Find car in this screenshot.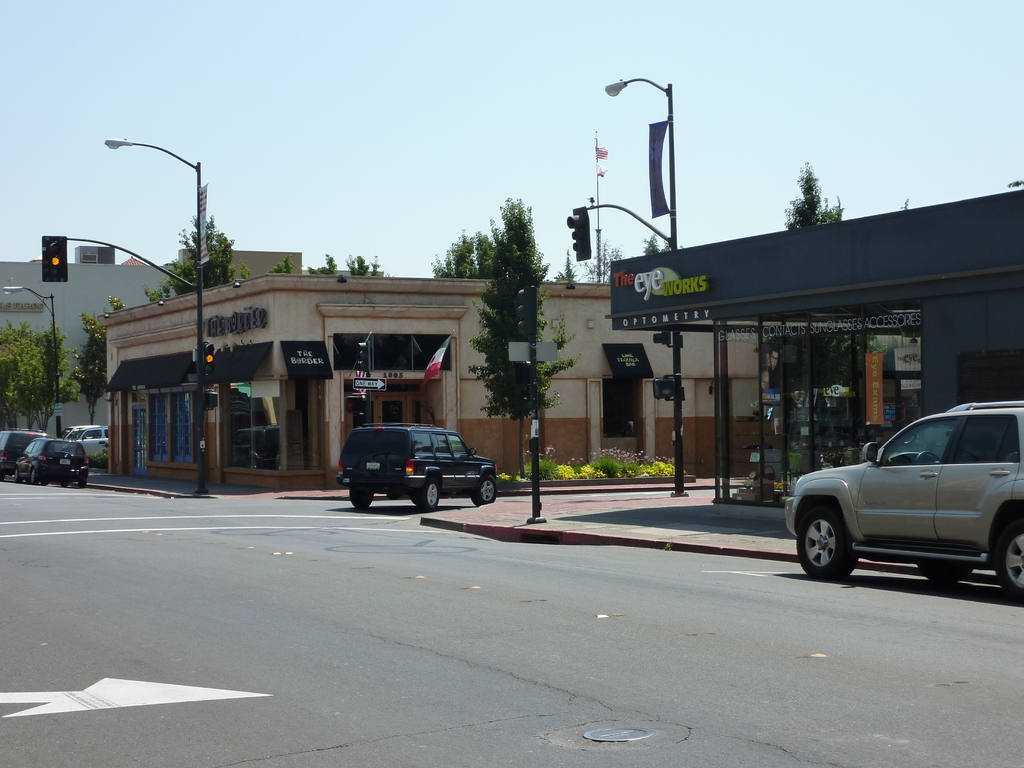
The bounding box for car is (left=63, top=426, right=109, bottom=454).
